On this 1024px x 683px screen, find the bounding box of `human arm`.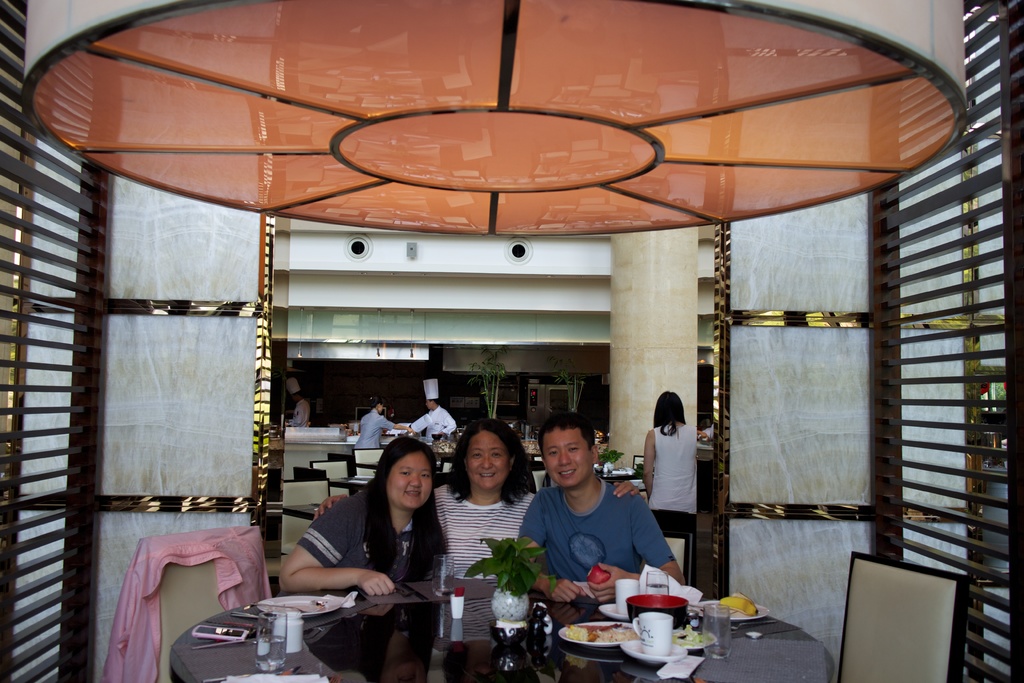
Bounding box: <bbox>381, 414, 419, 436</bbox>.
